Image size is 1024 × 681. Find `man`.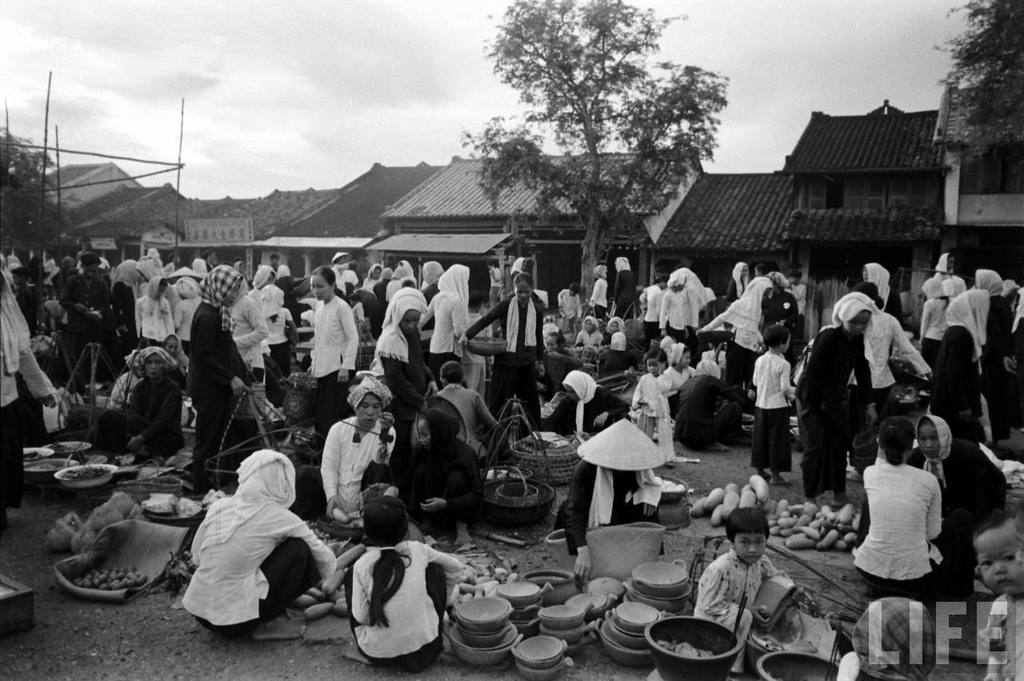
bbox=(203, 250, 214, 268).
